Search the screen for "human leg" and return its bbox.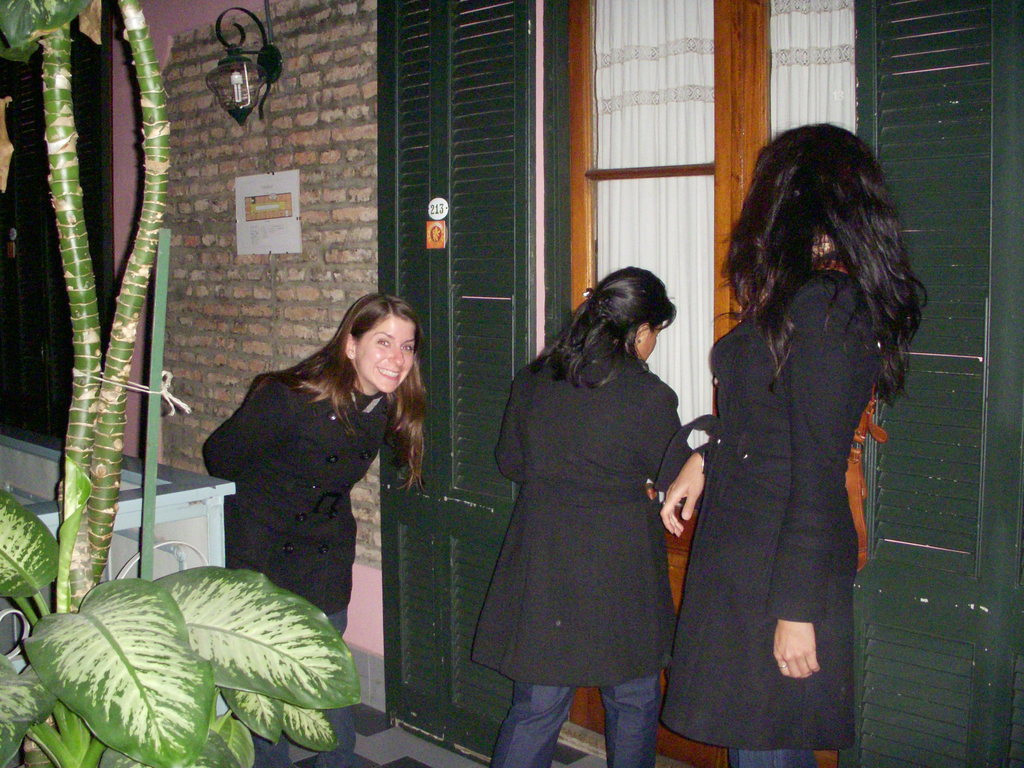
Found: rect(294, 546, 355, 767).
